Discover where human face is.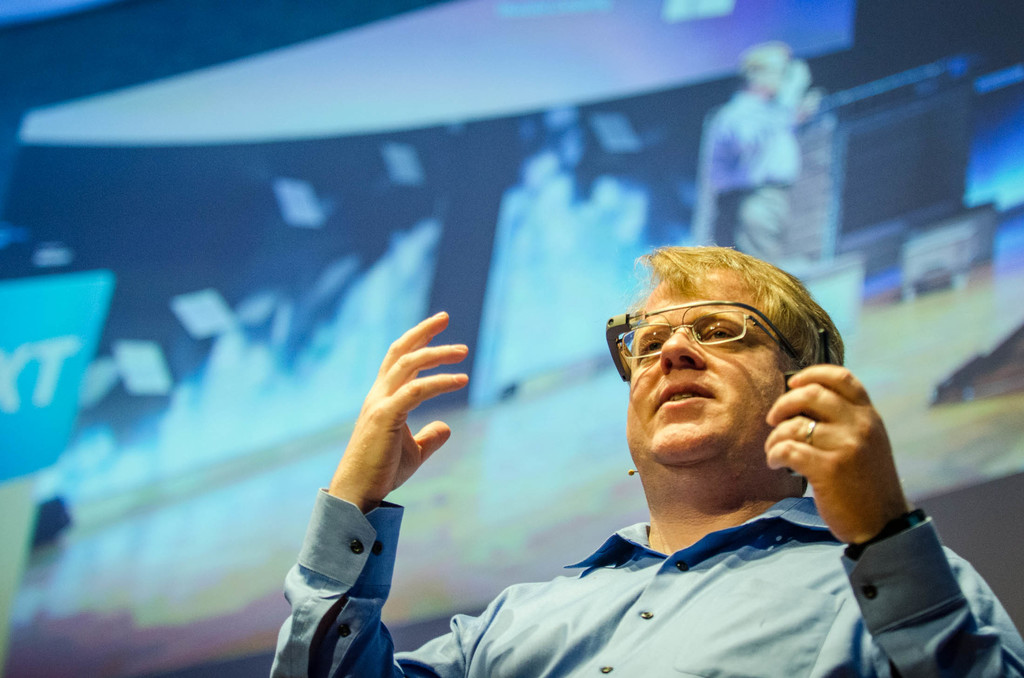
Discovered at 625:278:788:474.
